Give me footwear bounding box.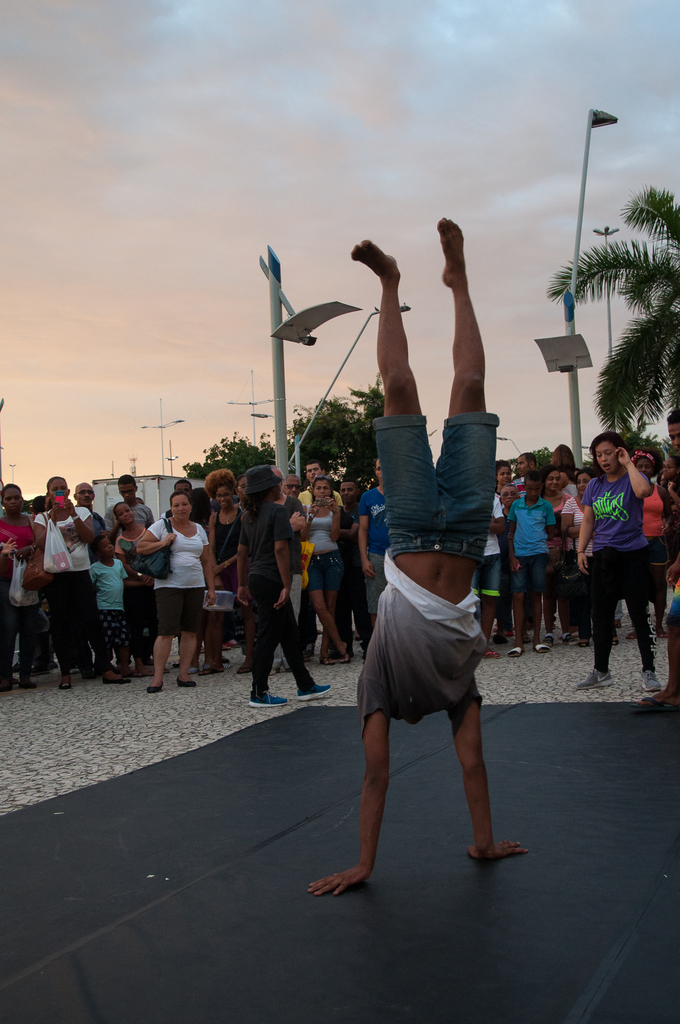
x1=638 y1=667 x2=662 y2=690.
